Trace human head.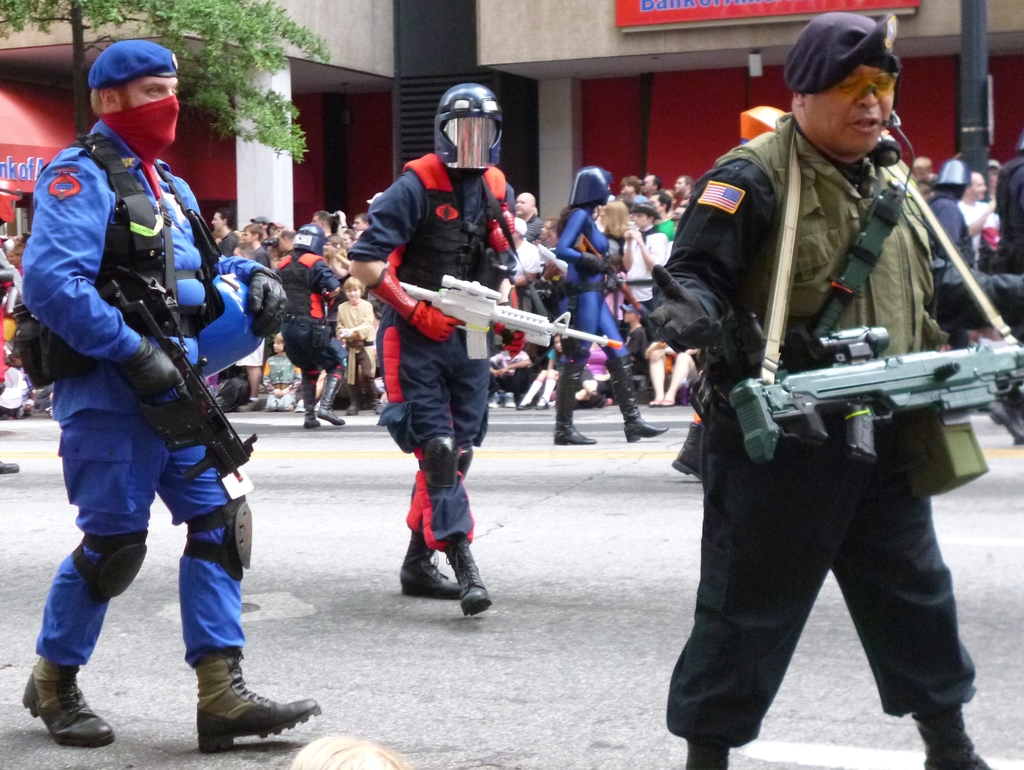
Traced to 570:167:611:208.
